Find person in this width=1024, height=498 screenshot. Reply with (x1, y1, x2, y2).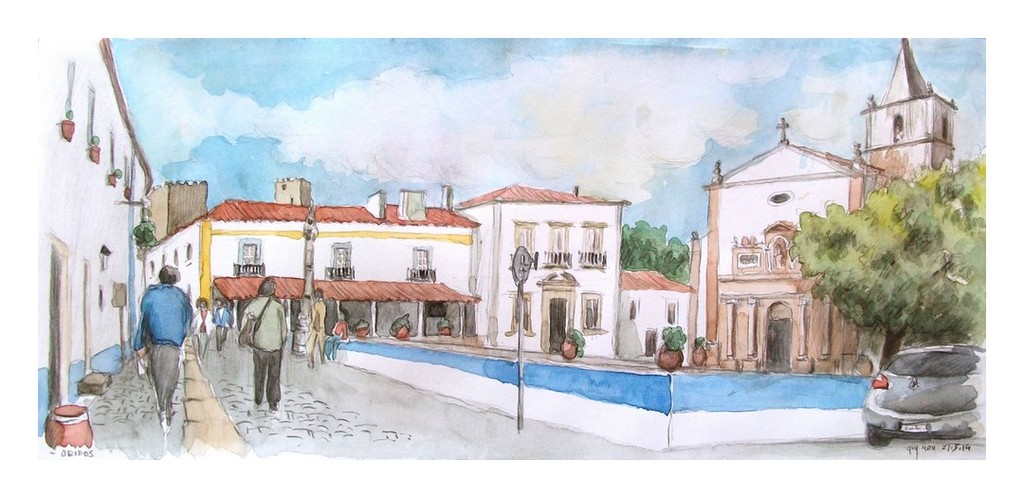
(114, 229, 180, 428).
